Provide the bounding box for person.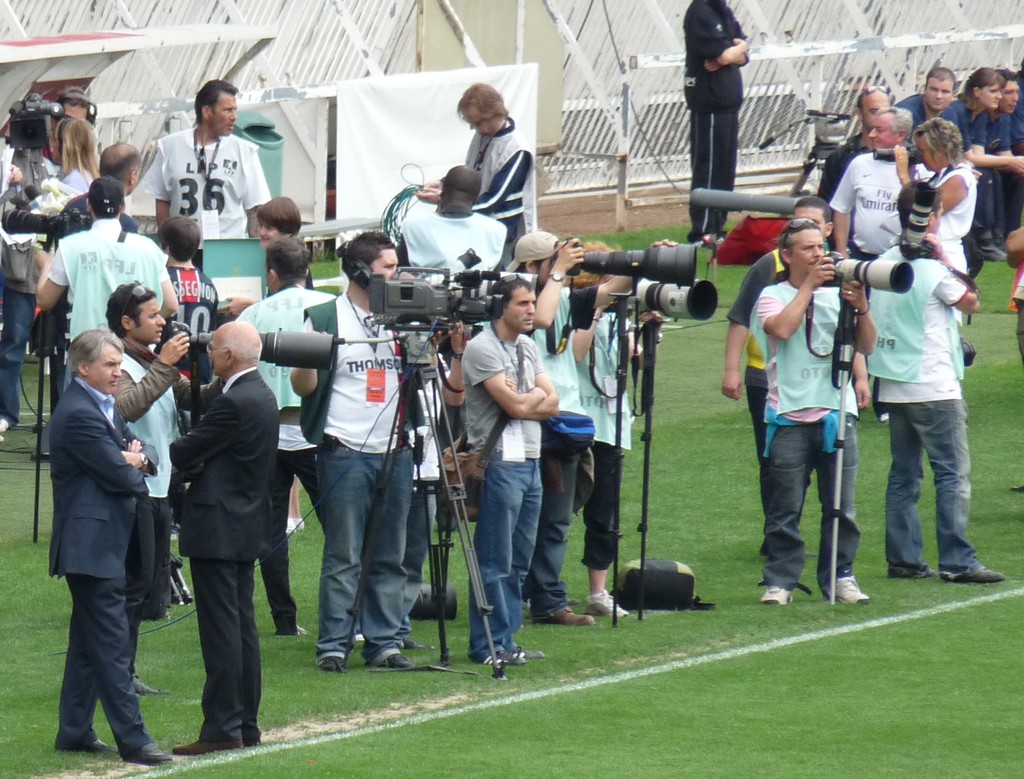
locate(548, 223, 696, 625).
